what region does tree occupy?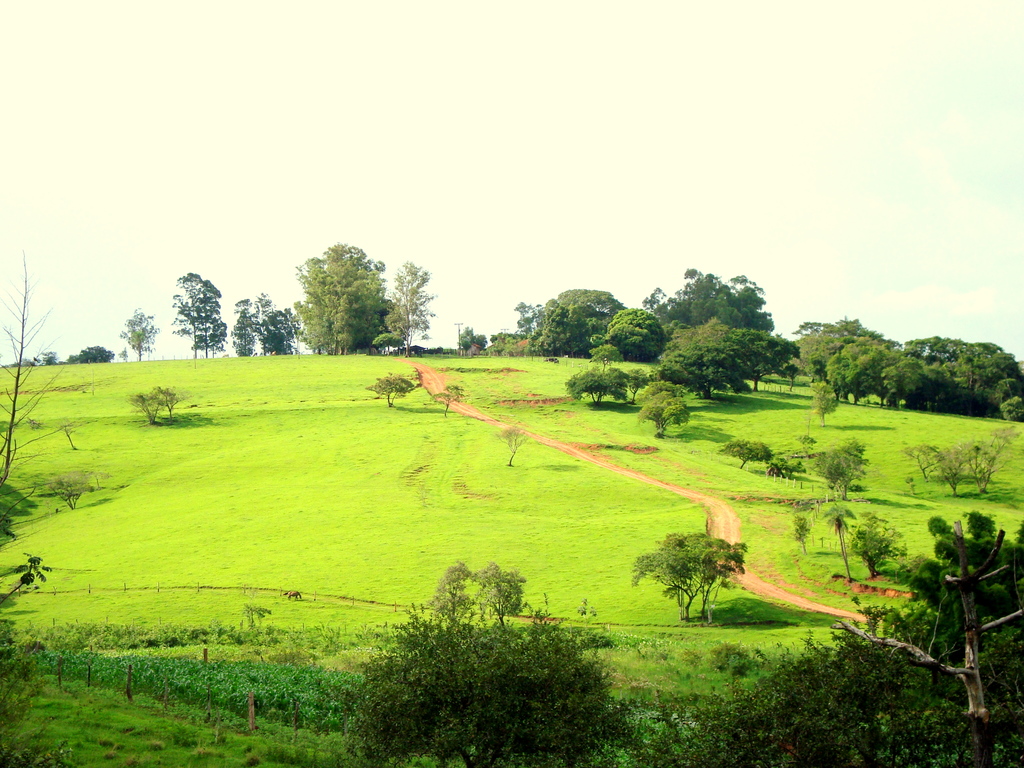
crop(38, 348, 58, 363).
